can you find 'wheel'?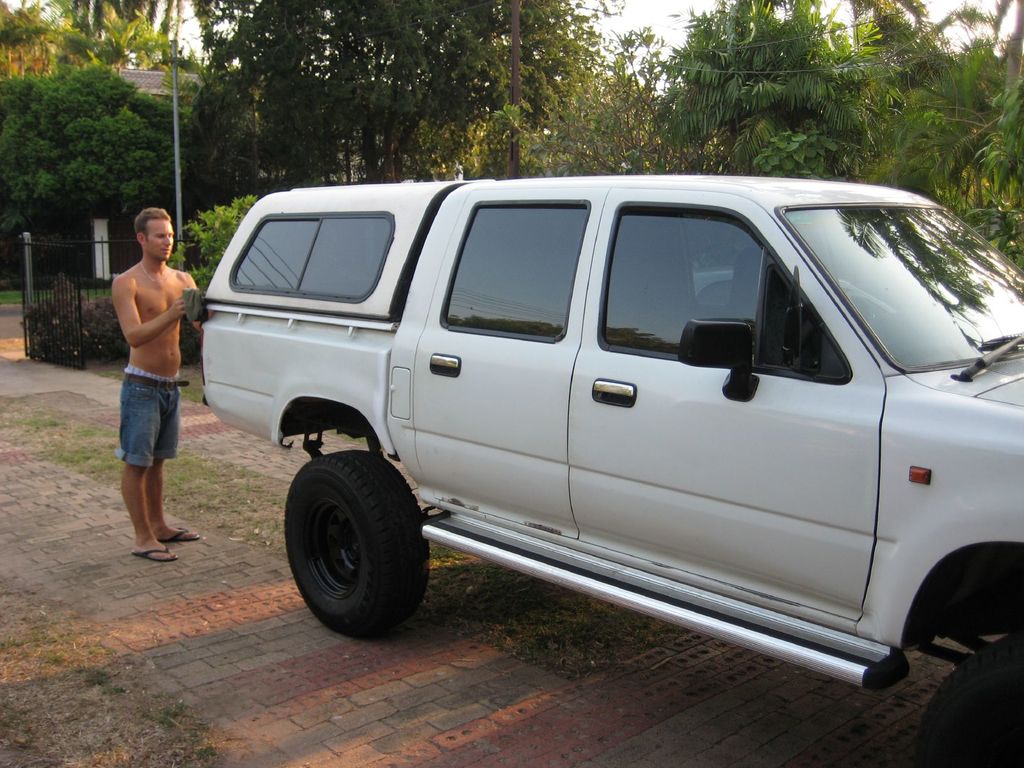
Yes, bounding box: (281, 445, 430, 636).
